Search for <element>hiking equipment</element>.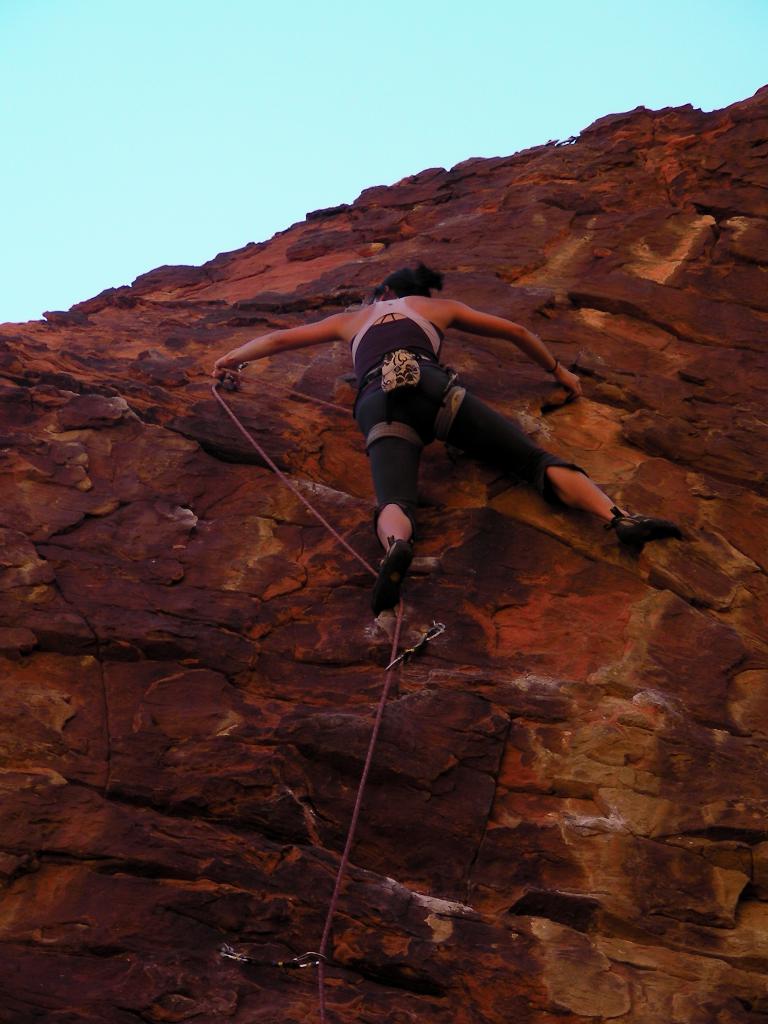
Found at (348, 350, 465, 455).
